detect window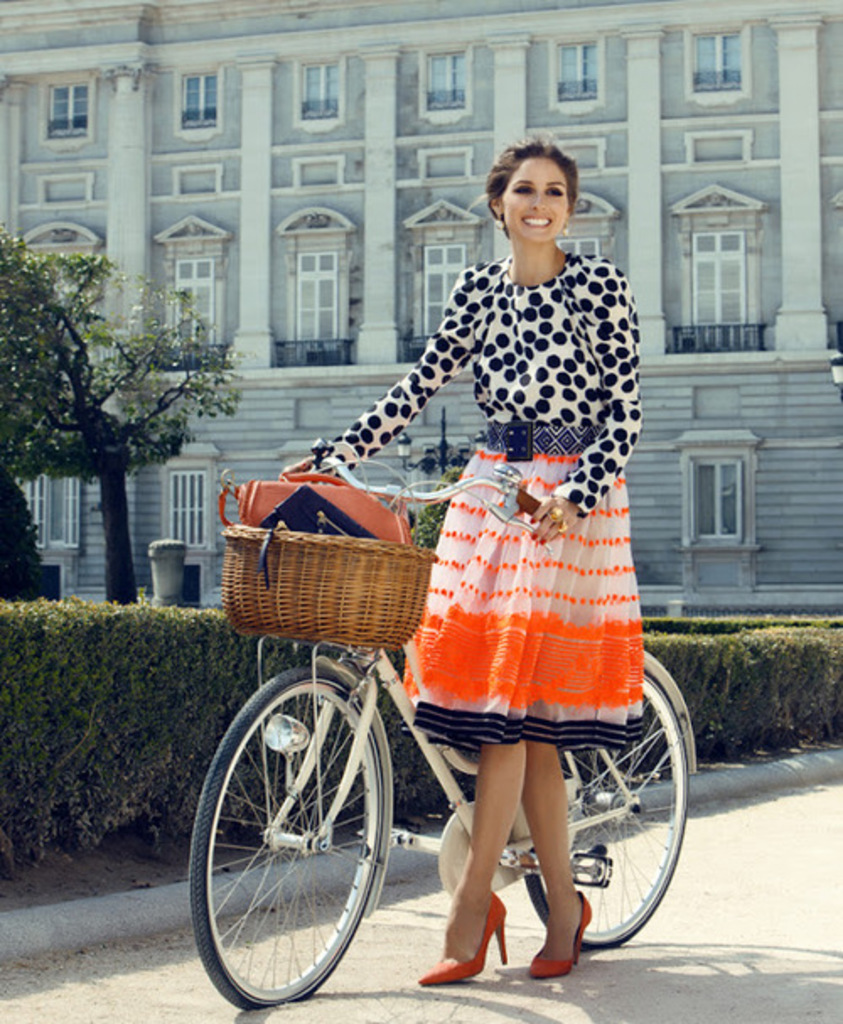
676:432:759:553
